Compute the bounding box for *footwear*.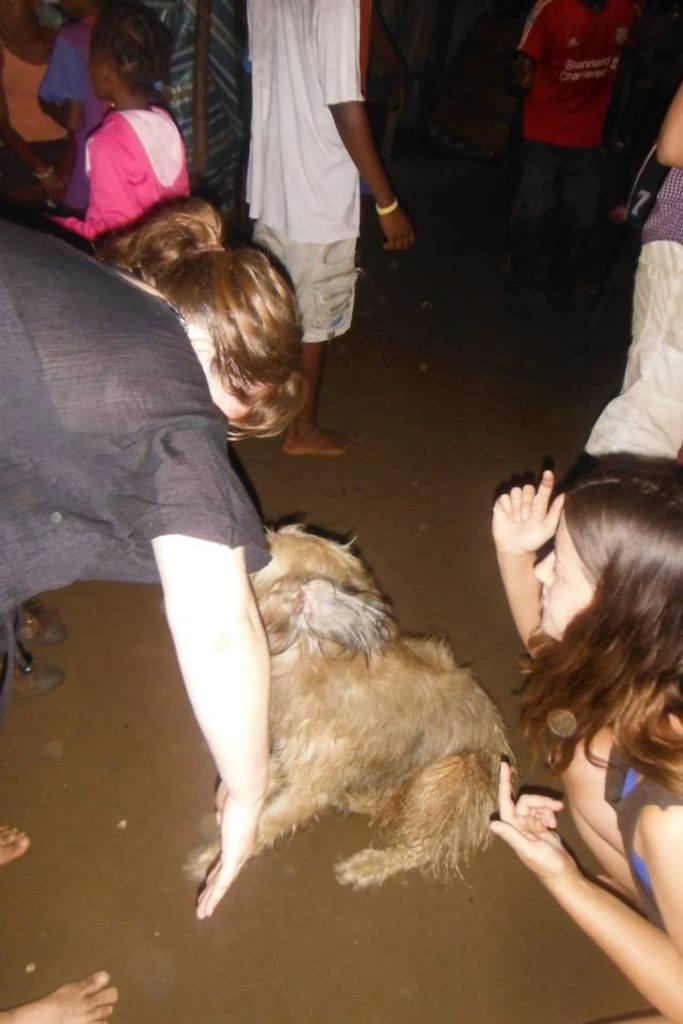
{"x1": 0, "y1": 630, "x2": 62, "y2": 700}.
